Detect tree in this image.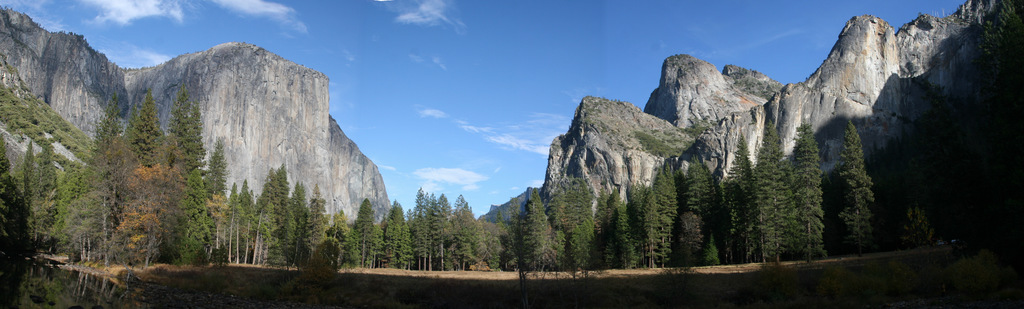
Detection: <bbox>429, 194, 457, 273</bbox>.
